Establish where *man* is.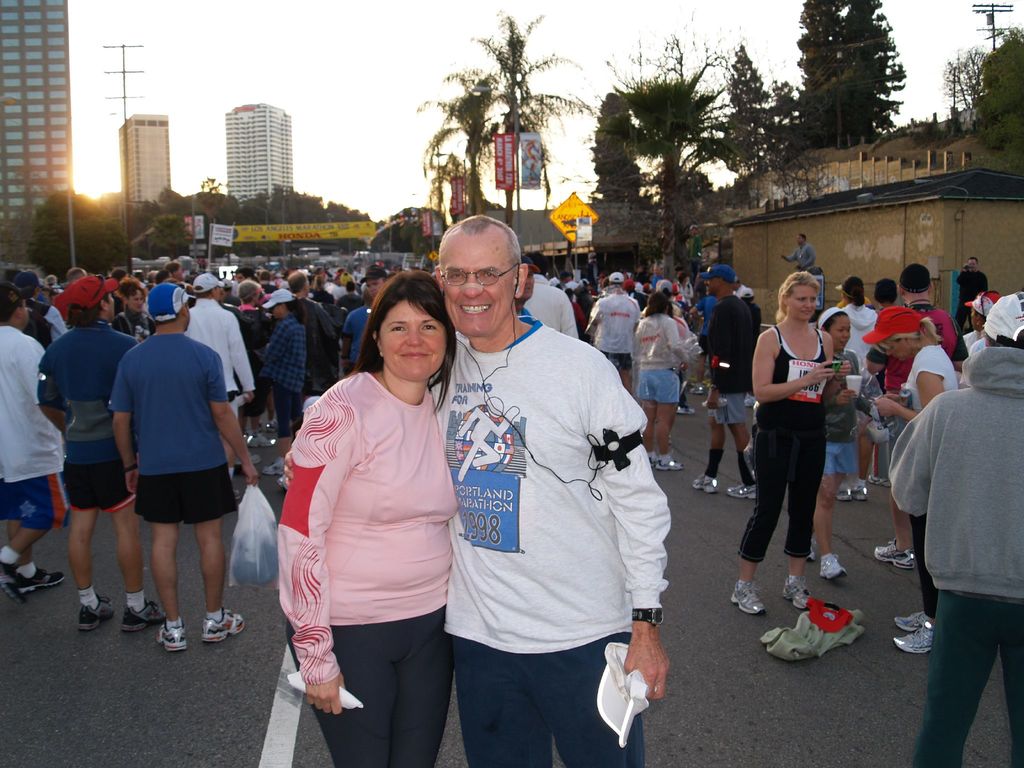
Established at (x1=8, y1=271, x2=70, y2=351).
